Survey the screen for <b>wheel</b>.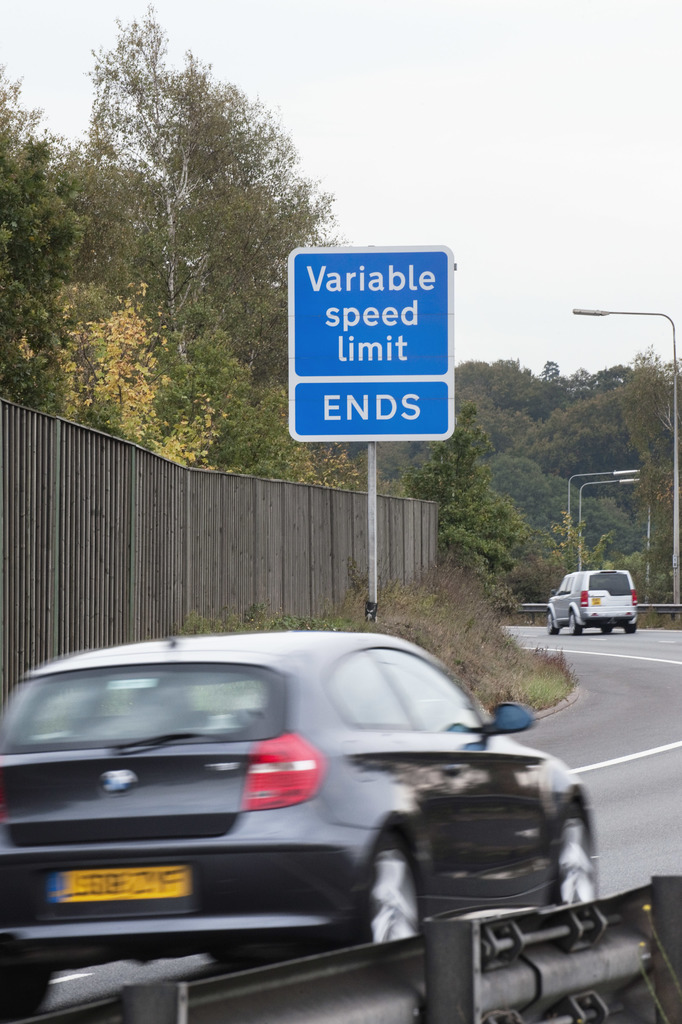
Survey found: bbox=[549, 802, 601, 908].
